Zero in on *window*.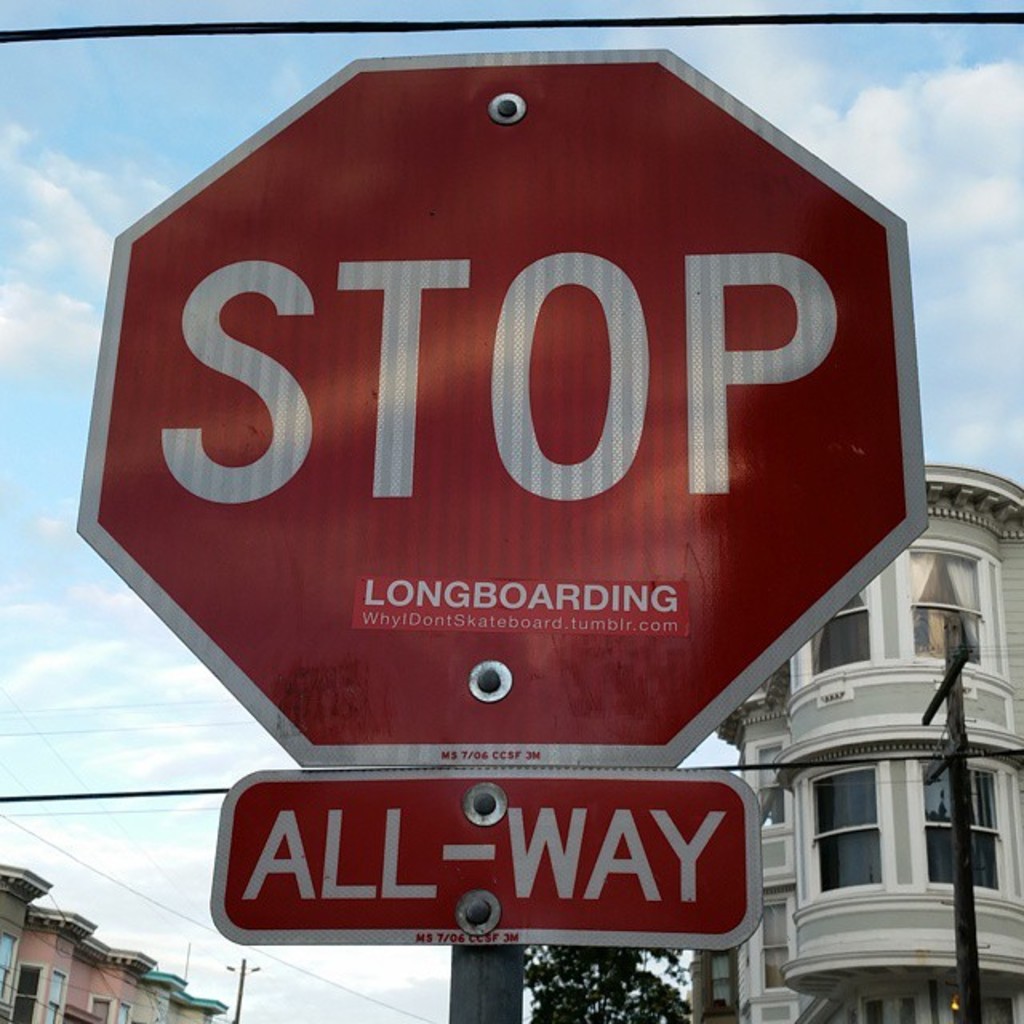
Zeroed in: 805,576,870,672.
